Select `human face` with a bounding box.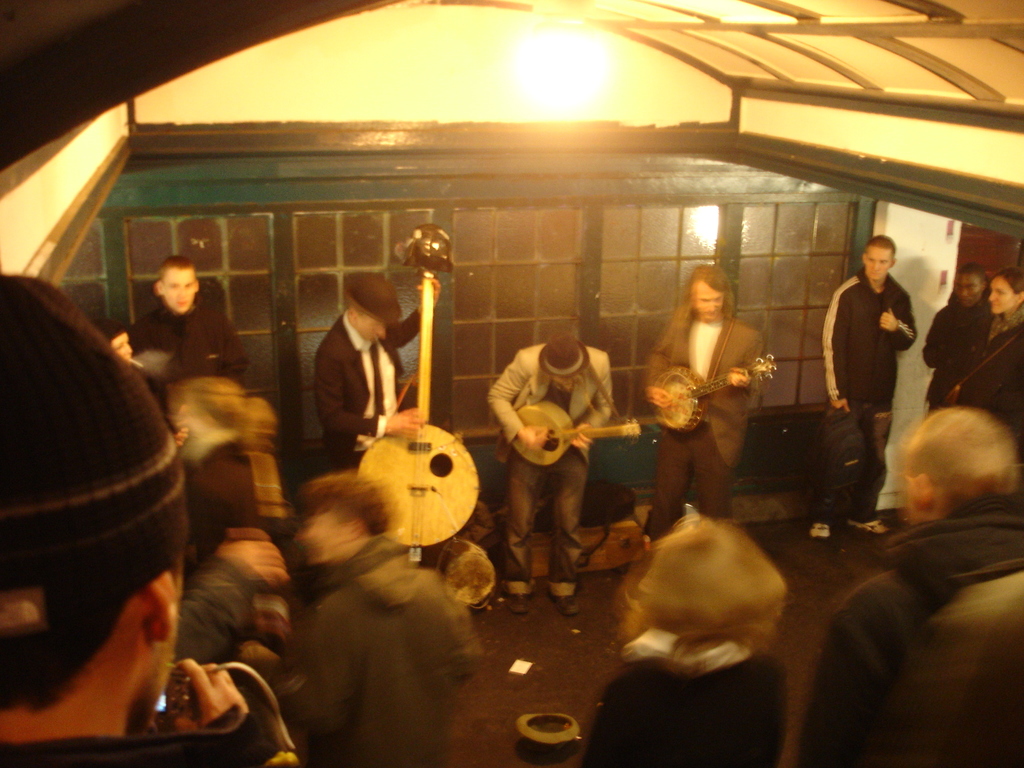
box(162, 263, 199, 316).
